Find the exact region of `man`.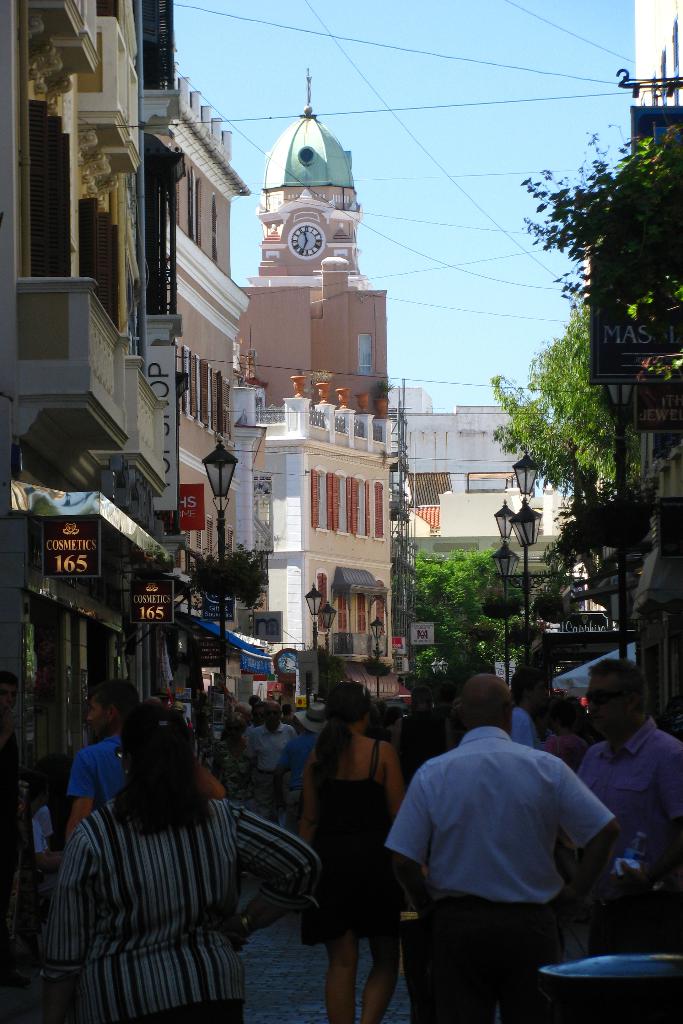
Exact region: BBox(70, 679, 224, 819).
